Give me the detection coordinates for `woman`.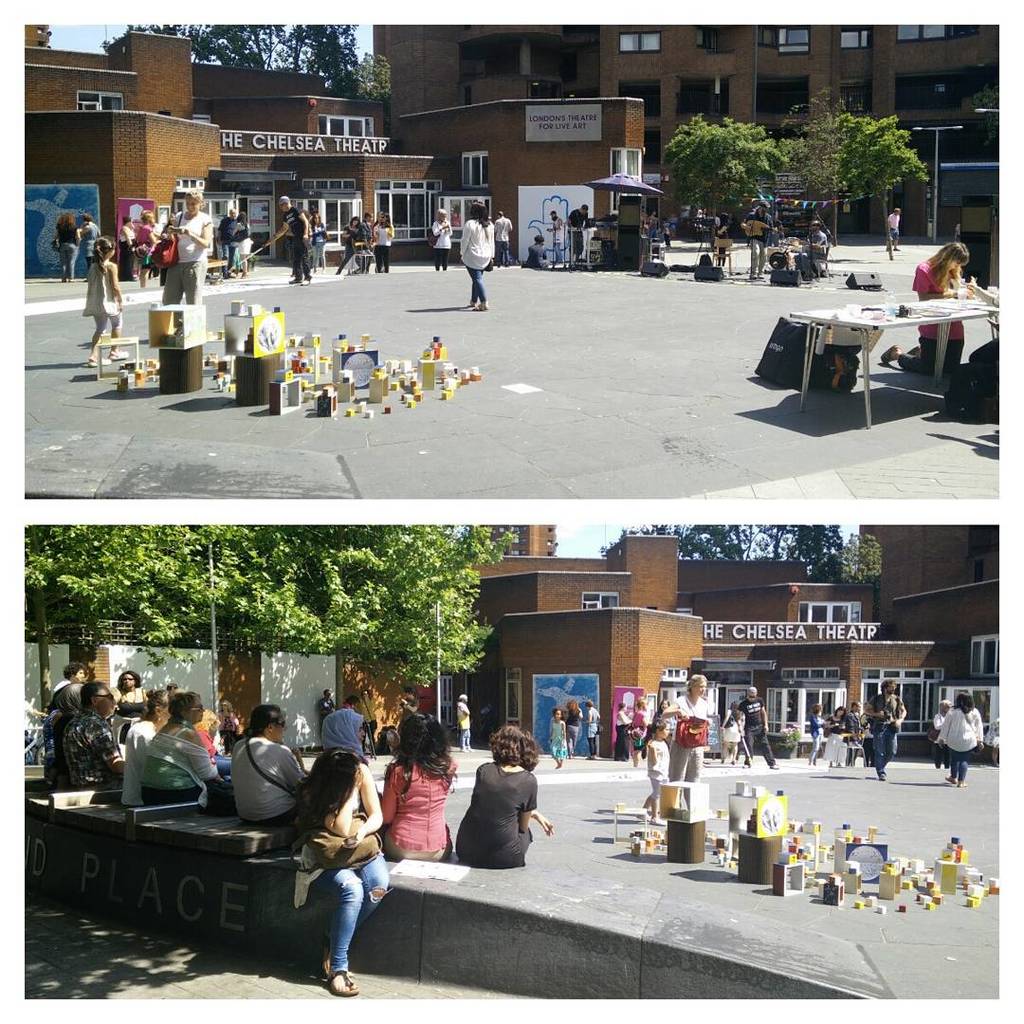
{"left": 162, "top": 186, "right": 210, "bottom": 304}.
